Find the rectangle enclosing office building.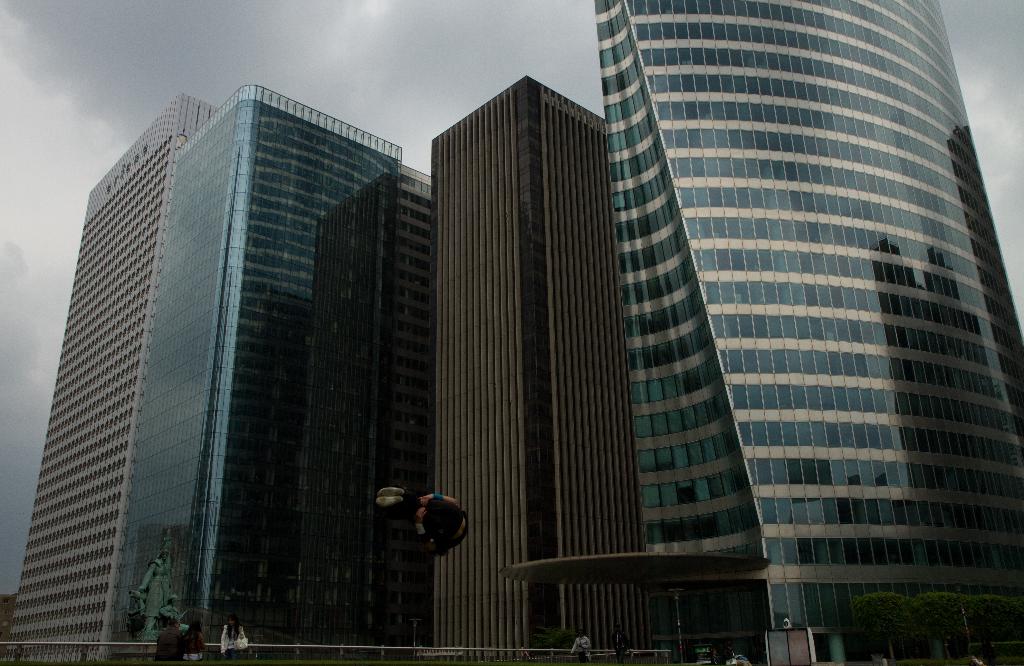
left=593, top=0, right=1023, bottom=665.
